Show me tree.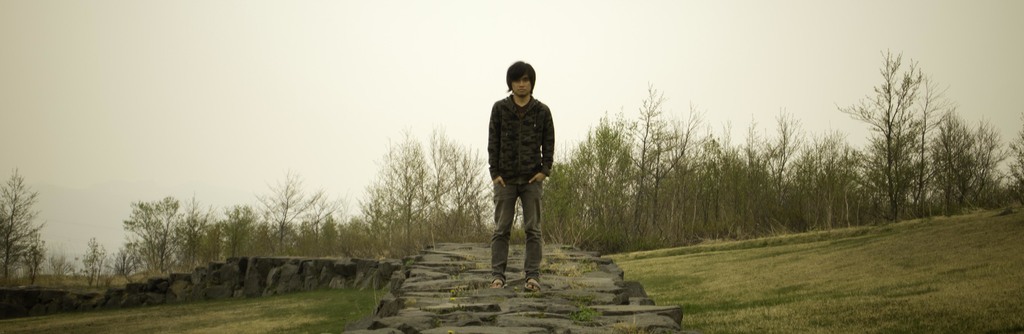
tree is here: [left=655, top=96, right=704, bottom=244].
